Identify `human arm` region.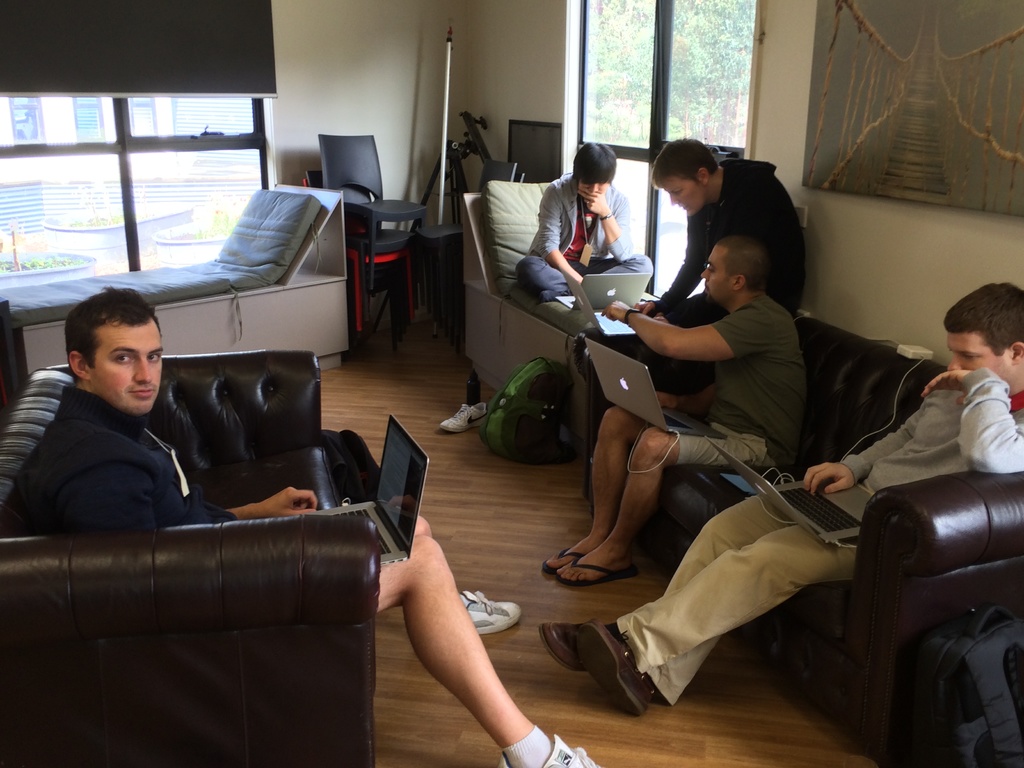
Region: box=[798, 403, 921, 500].
